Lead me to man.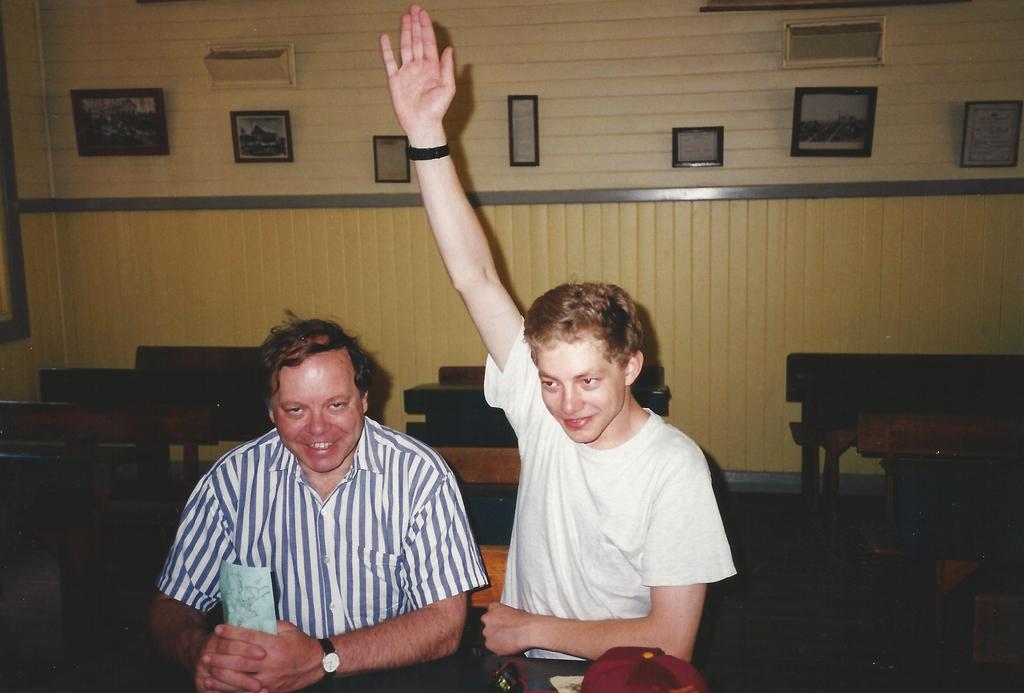
Lead to region(380, 4, 736, 666).
